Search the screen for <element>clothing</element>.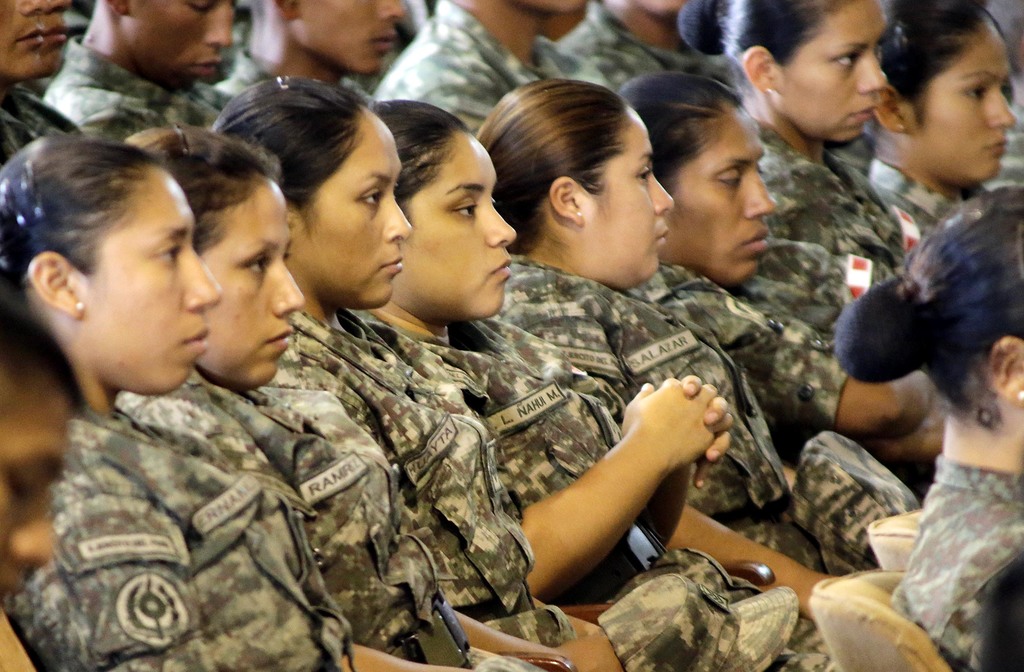
Found at region(210, 42, 275, 100).
